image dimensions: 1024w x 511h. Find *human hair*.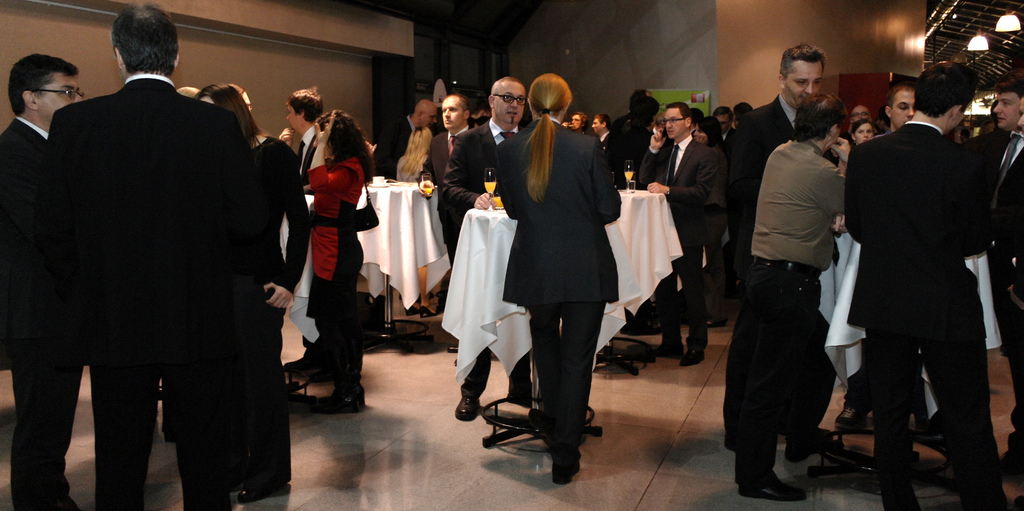
detection(446, 91, 468, 110).
